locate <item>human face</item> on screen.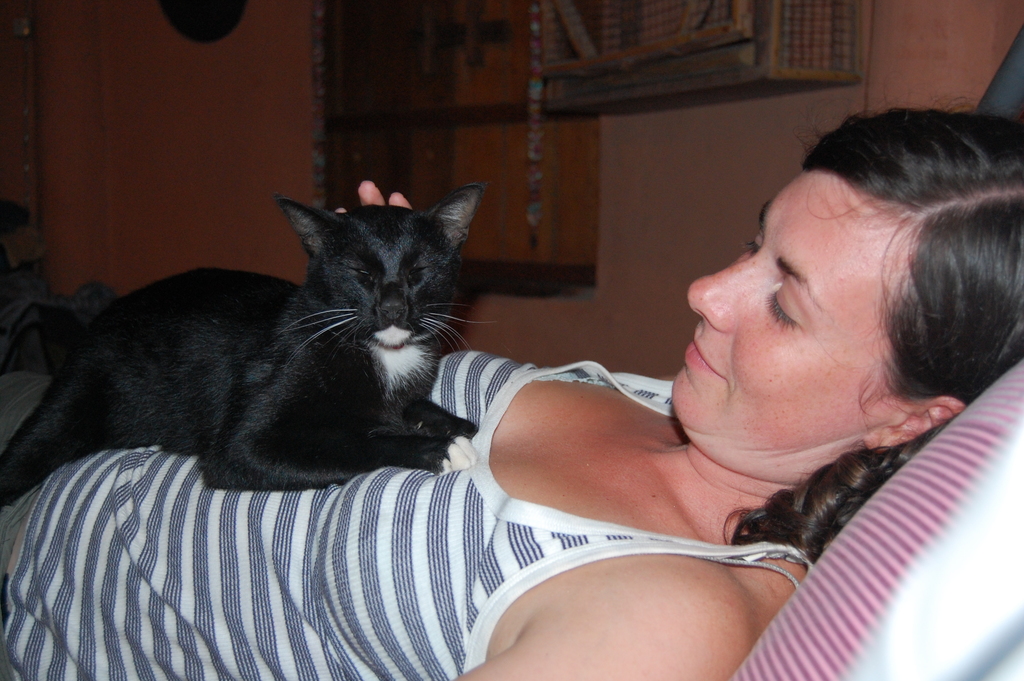
On screen at [669, 152, 937, 468].
